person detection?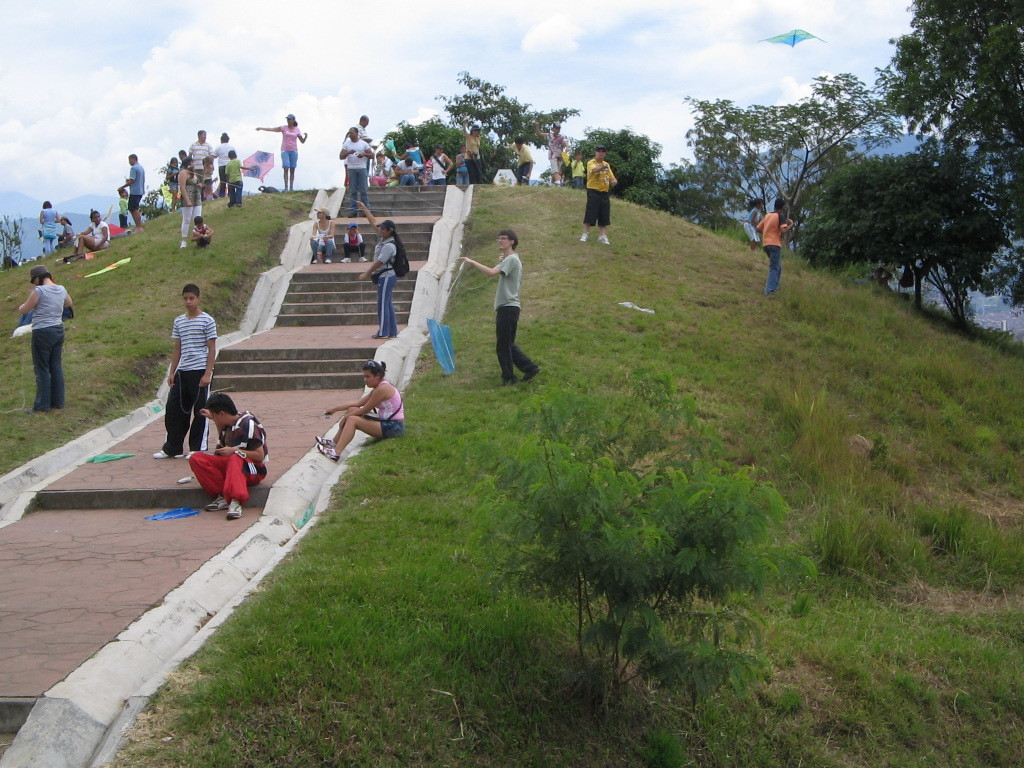
l=762, t=197, r=785, b=294
